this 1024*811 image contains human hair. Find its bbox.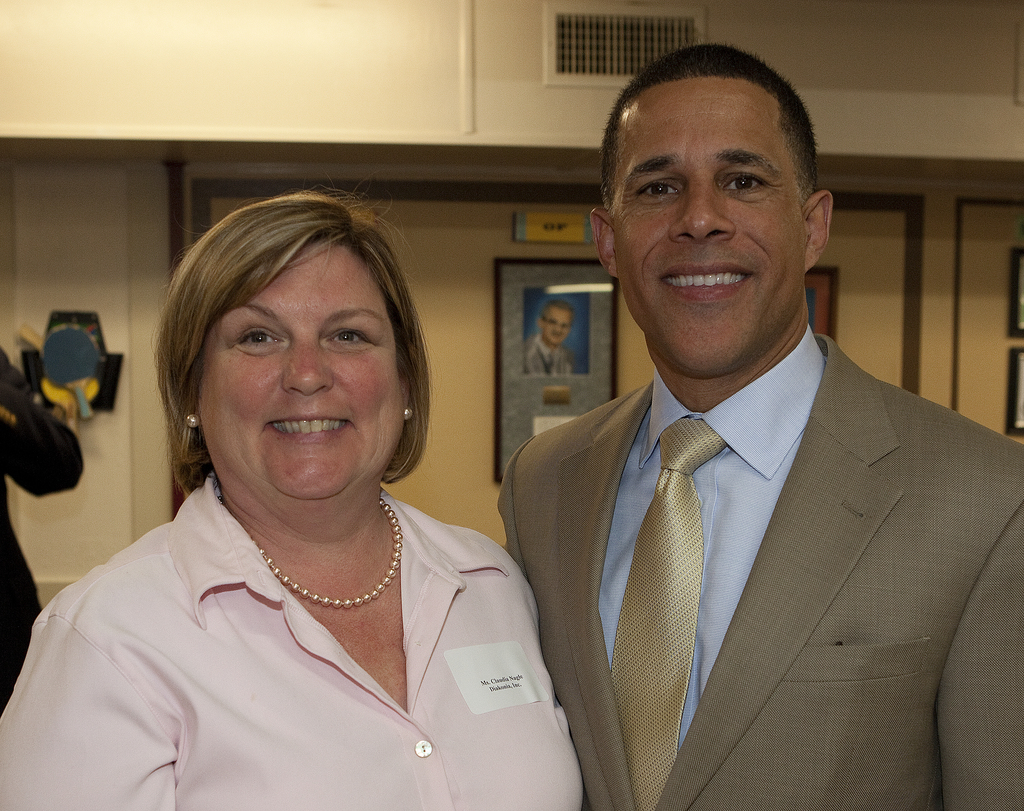
<bbox>600, 41, 822, 211</bbox>.
